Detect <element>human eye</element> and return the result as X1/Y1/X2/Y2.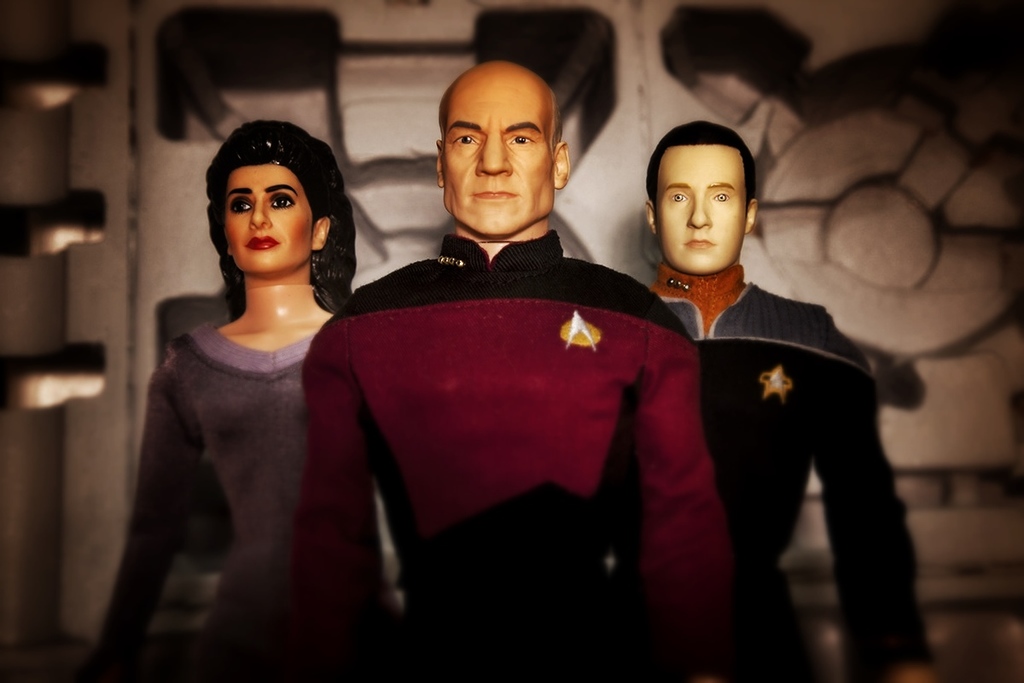
713/189/732/207.
